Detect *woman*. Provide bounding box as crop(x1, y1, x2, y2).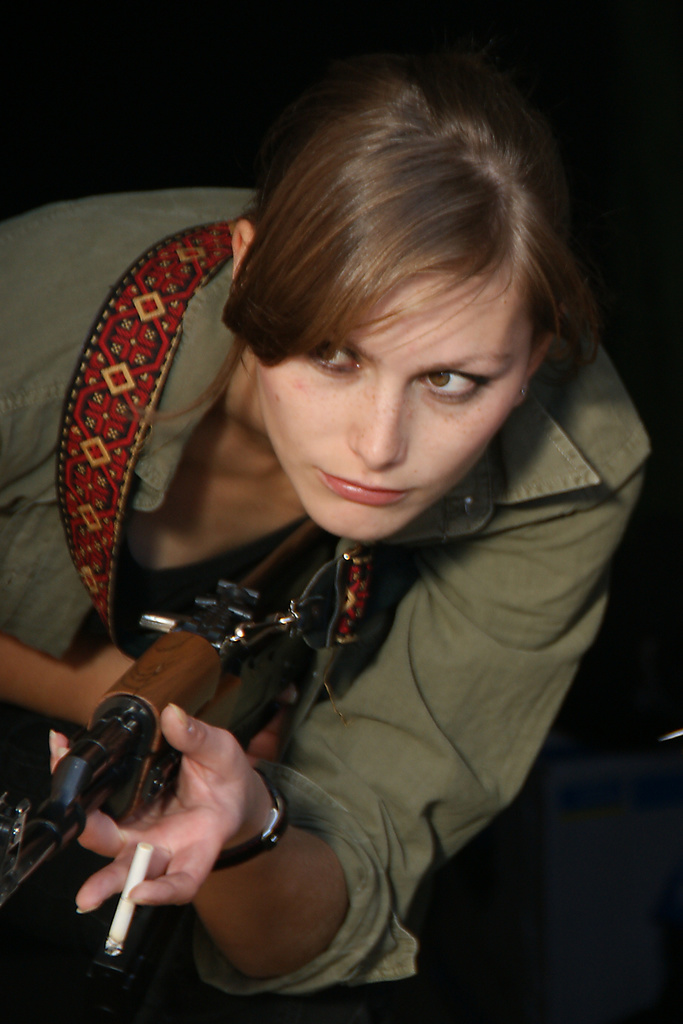
crop(0, 39, 652, 1023).
